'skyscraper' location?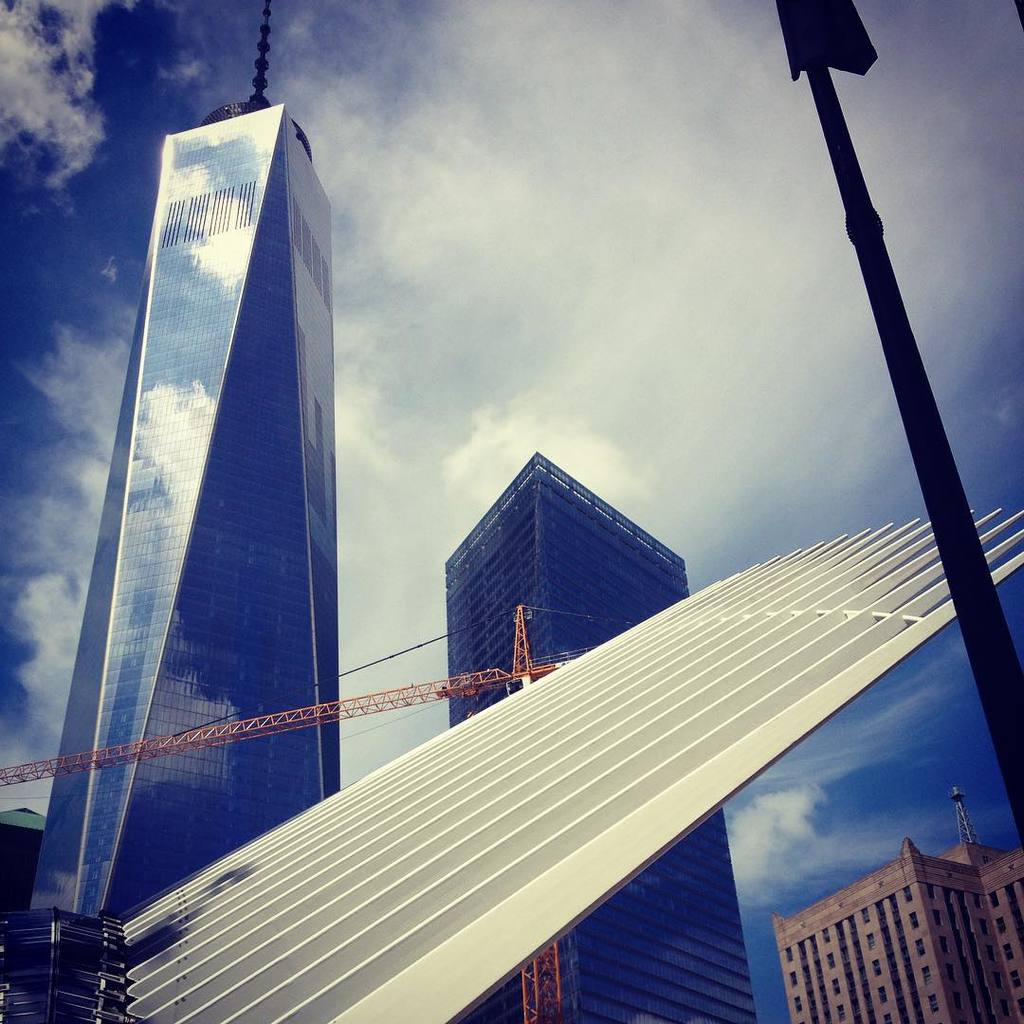
pyautogui.locateOnScreen(450, 452, 763, 1023)
